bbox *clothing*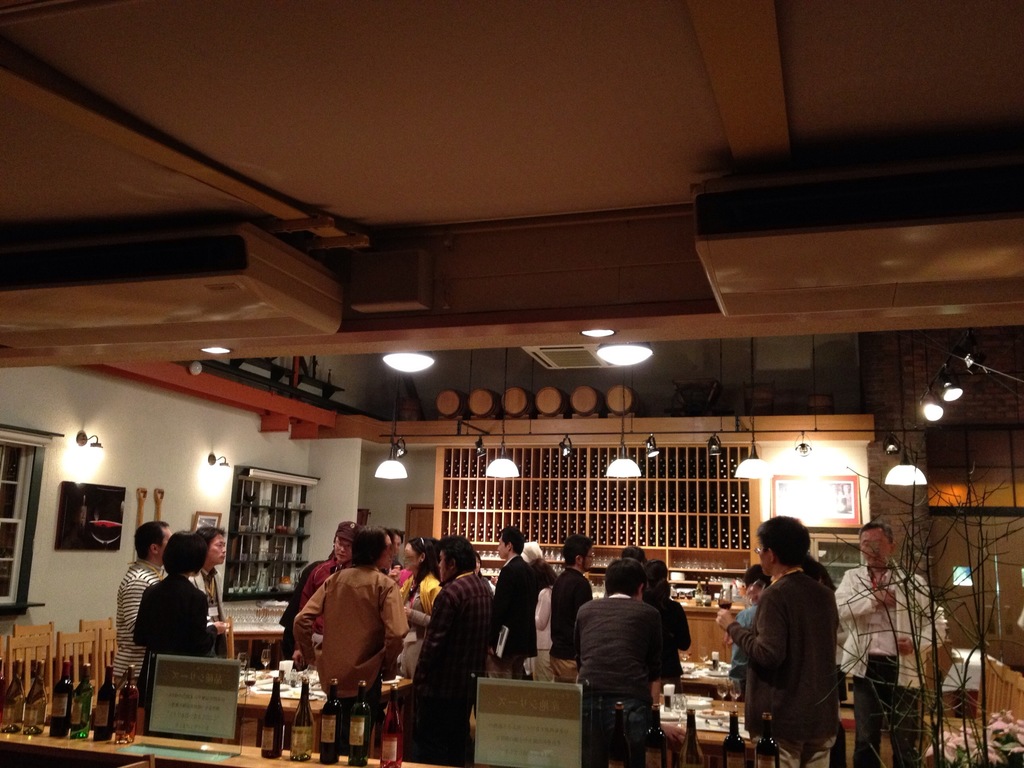
[116,556,168,707]
